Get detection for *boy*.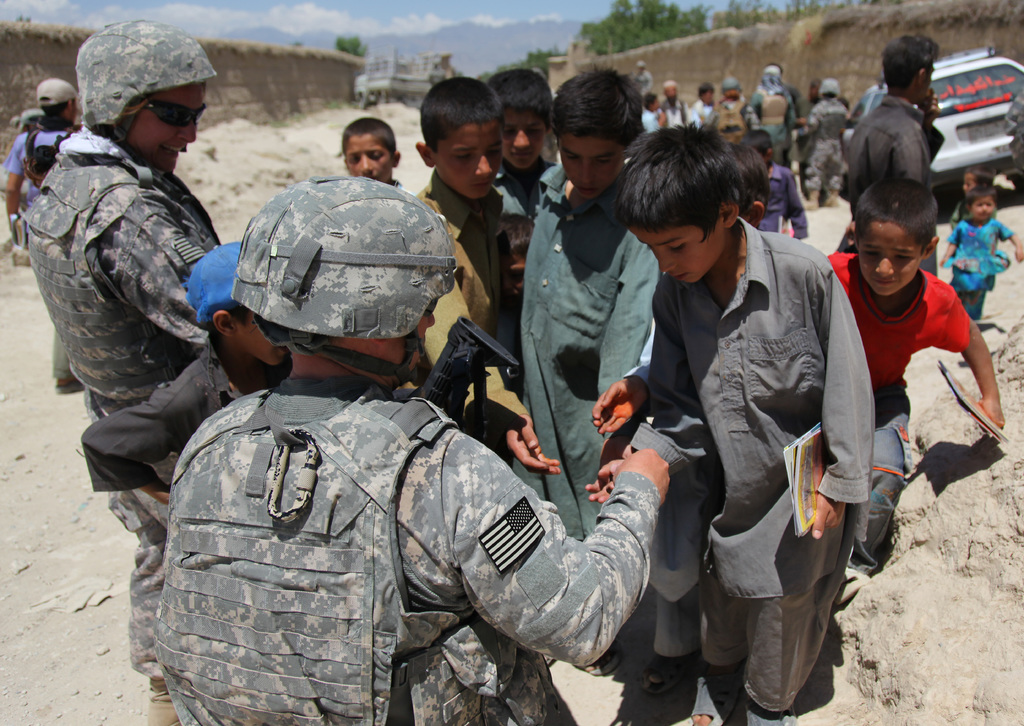
Detection: 948,169,1006,253.
